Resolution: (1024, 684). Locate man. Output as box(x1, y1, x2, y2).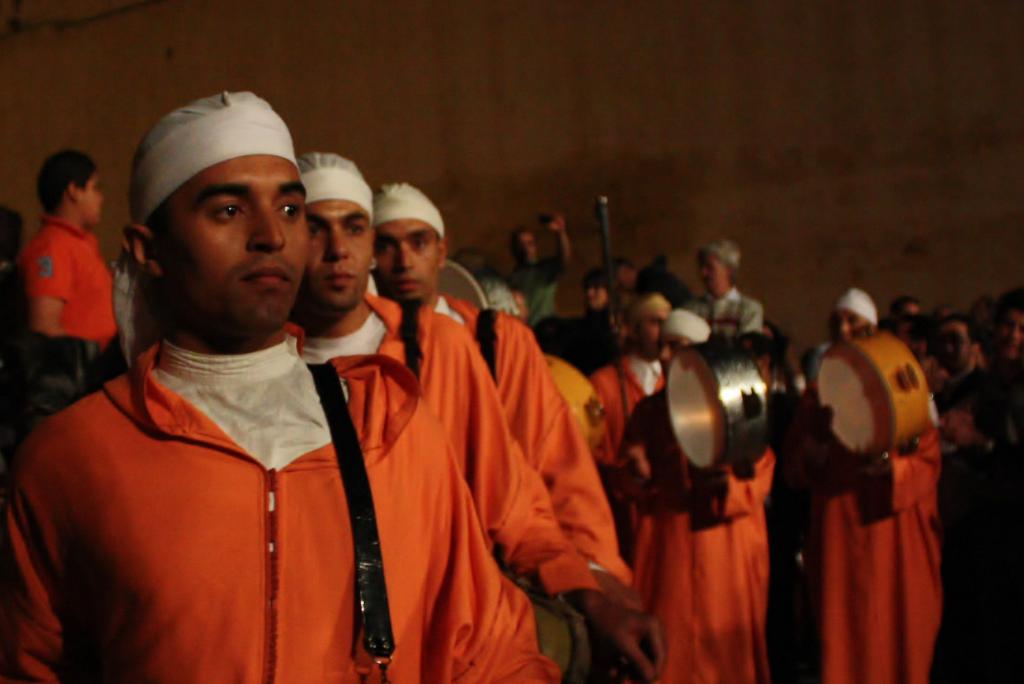
box(22, 86, 451, 683).
